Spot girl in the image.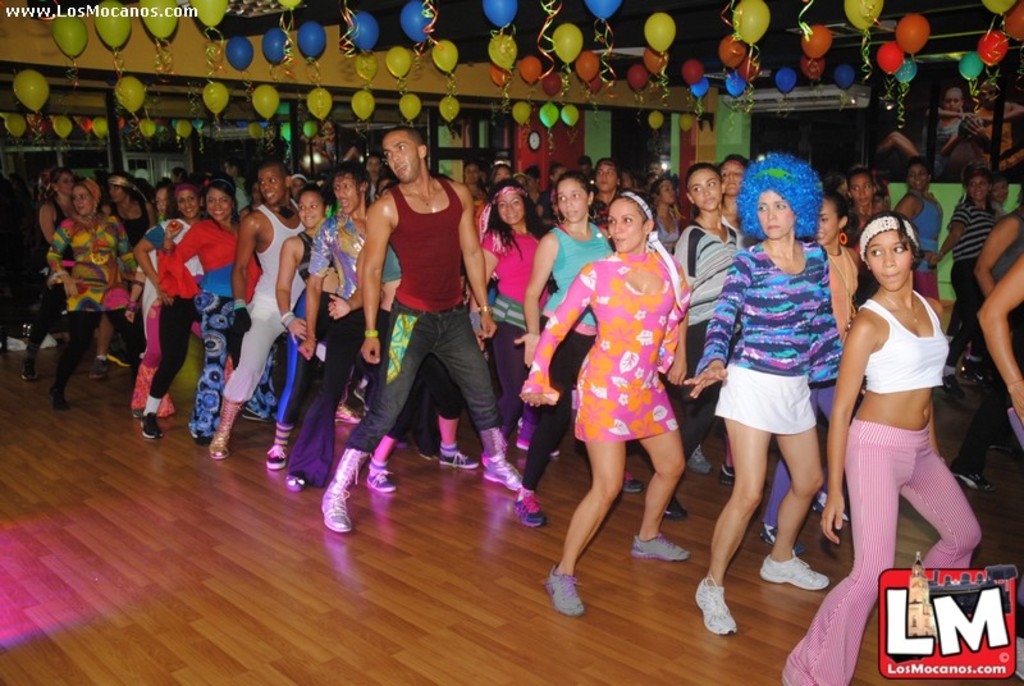
girl found at <region>673, 166, 749, 518</region>.
